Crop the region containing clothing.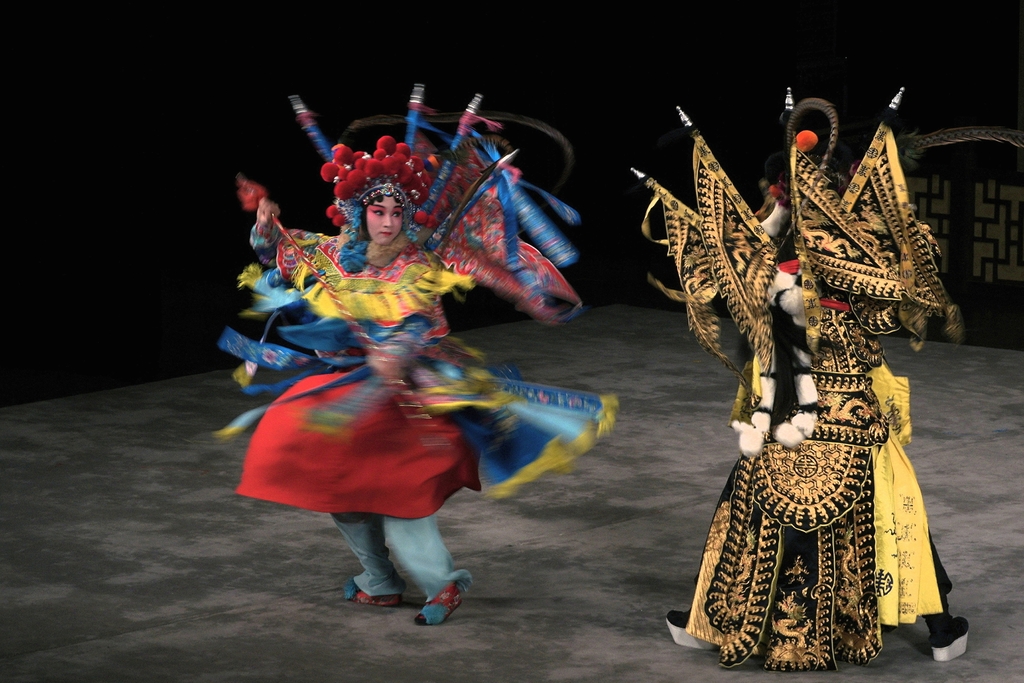
Crop region: pyautogui.locateOnScreen(257, 208, 620, 633).
